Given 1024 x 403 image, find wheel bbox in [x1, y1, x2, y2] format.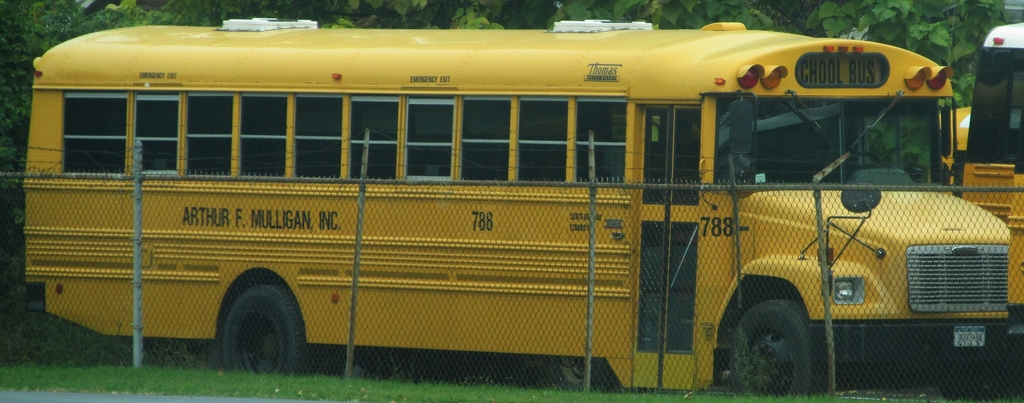
[723, 295, 831, 399].
